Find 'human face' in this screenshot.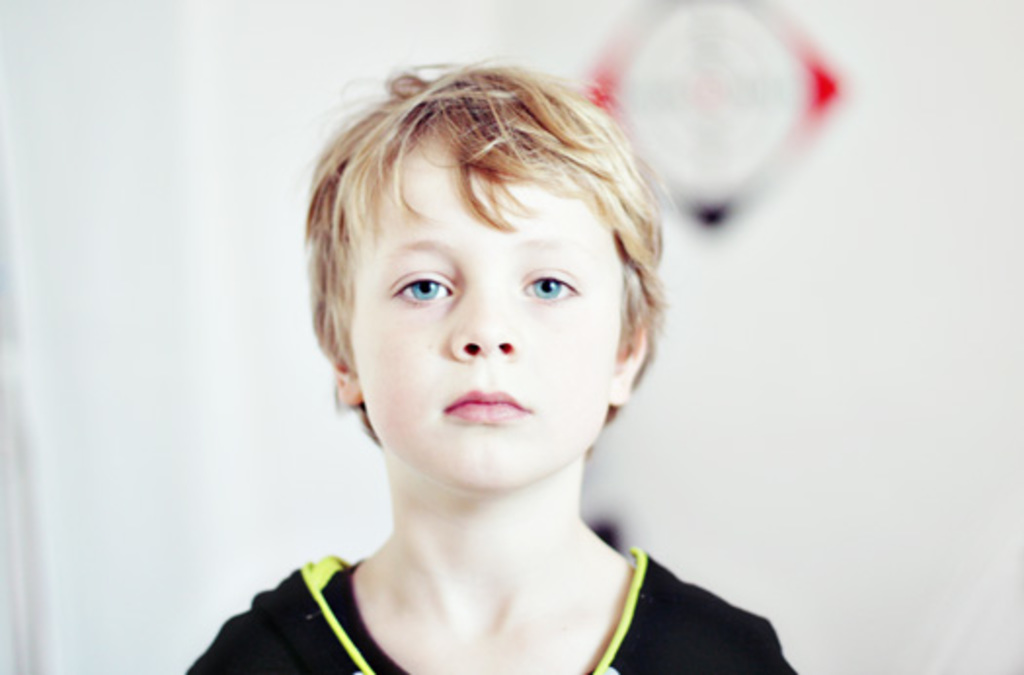
The bounding box for 'human face' is 343 139 626 484.
